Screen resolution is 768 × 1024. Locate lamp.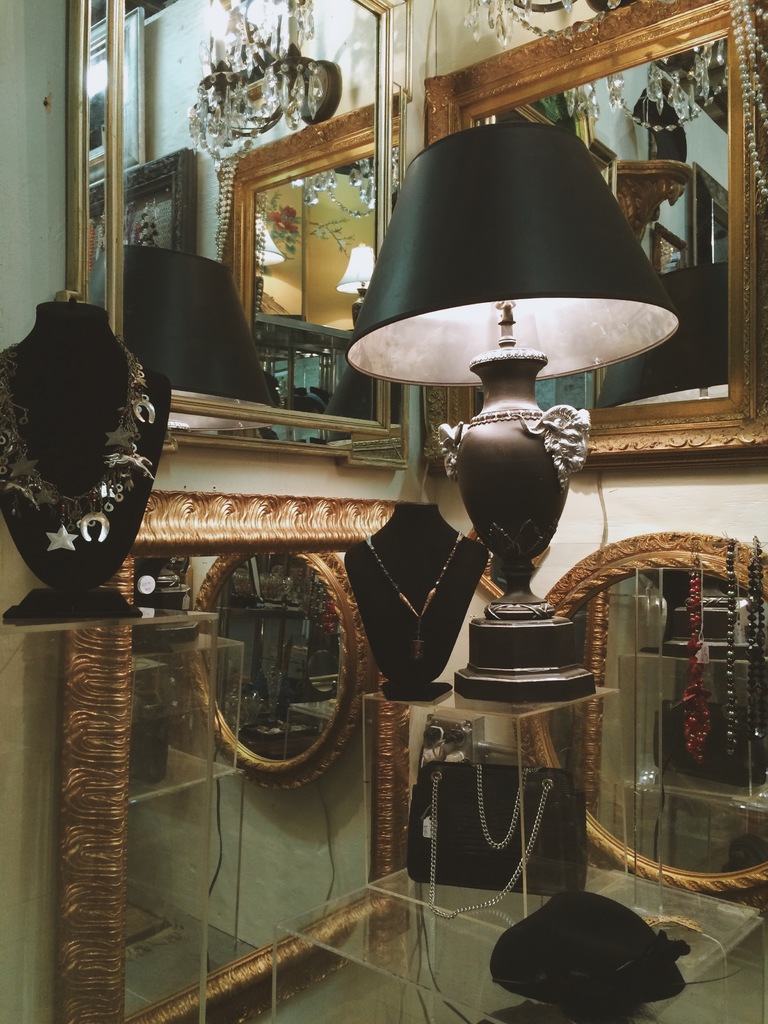
(351, 109, 695, 619).
